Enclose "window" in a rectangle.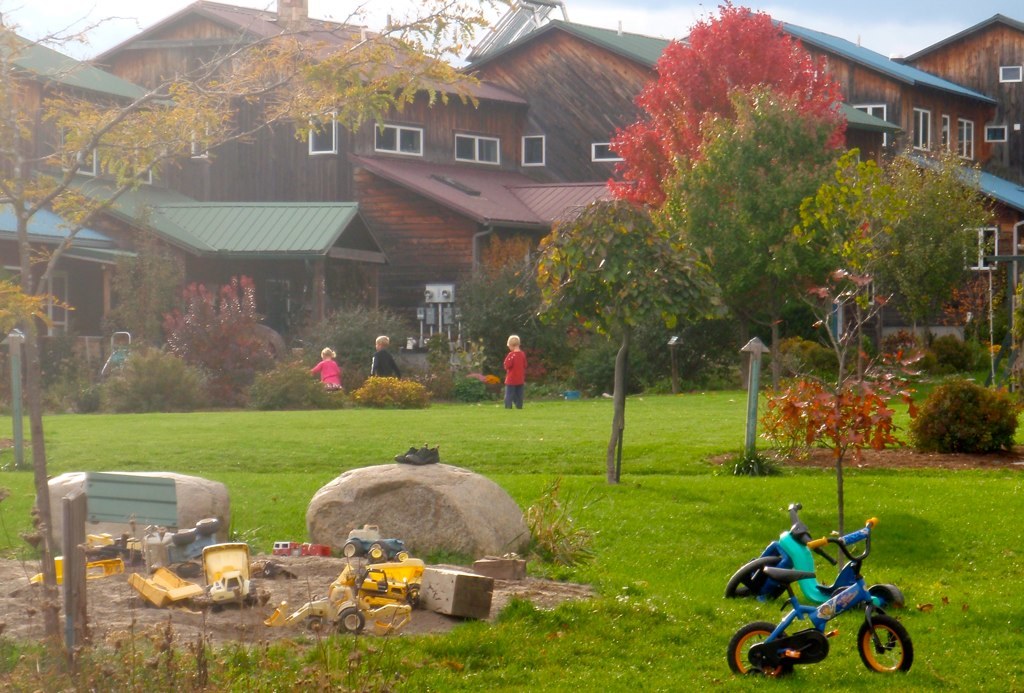
521 136 541 166.
